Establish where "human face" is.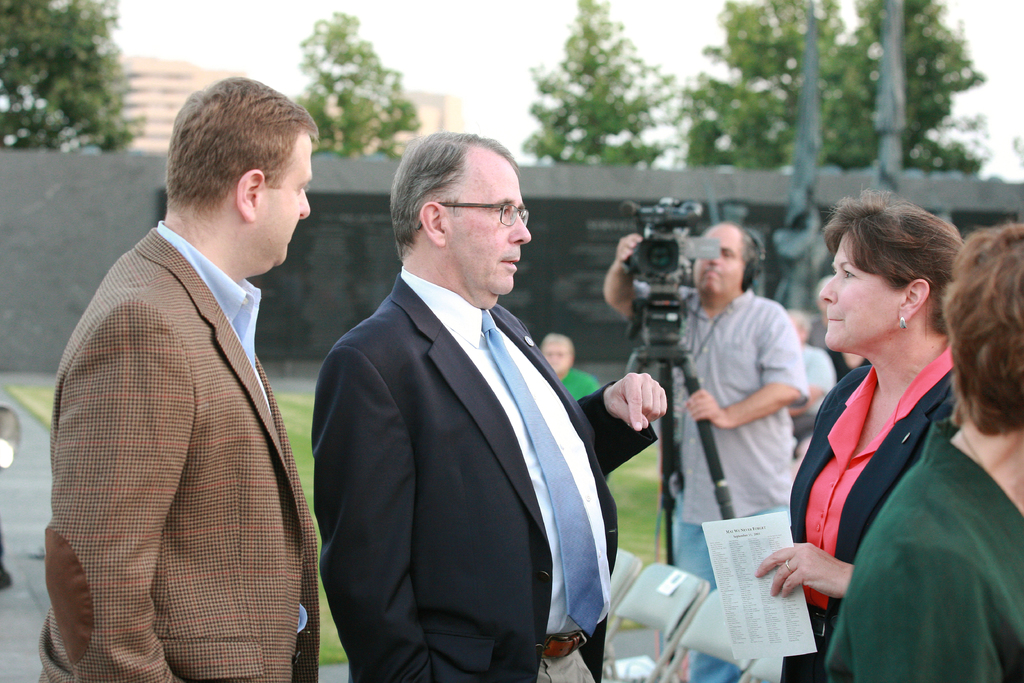
Established at 540, 341, 575, 372.
